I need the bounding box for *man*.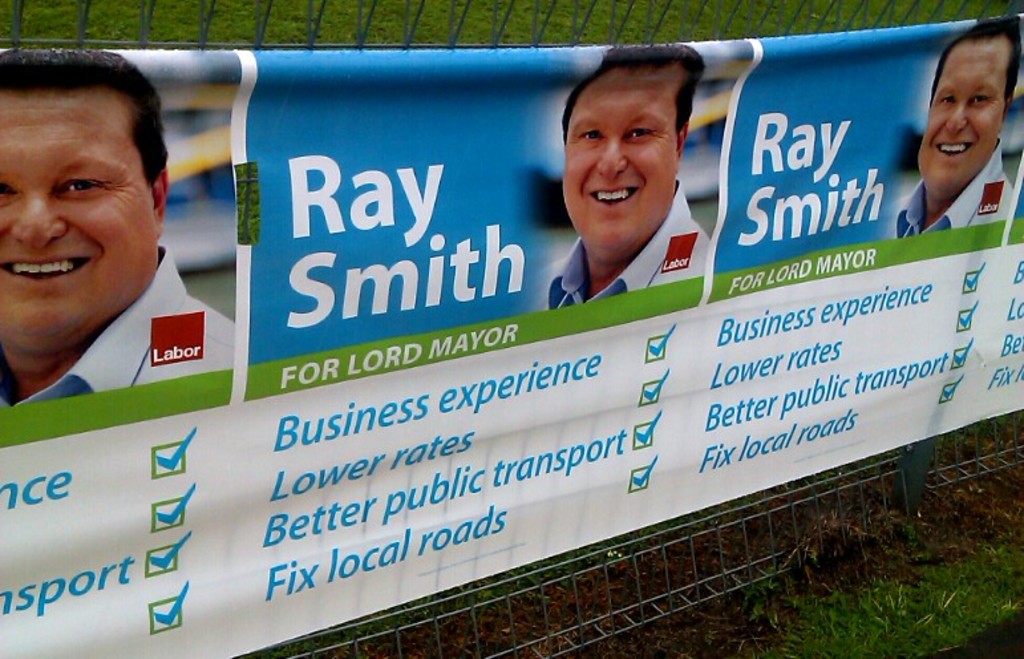
Here it is: 543/41/716/311.
